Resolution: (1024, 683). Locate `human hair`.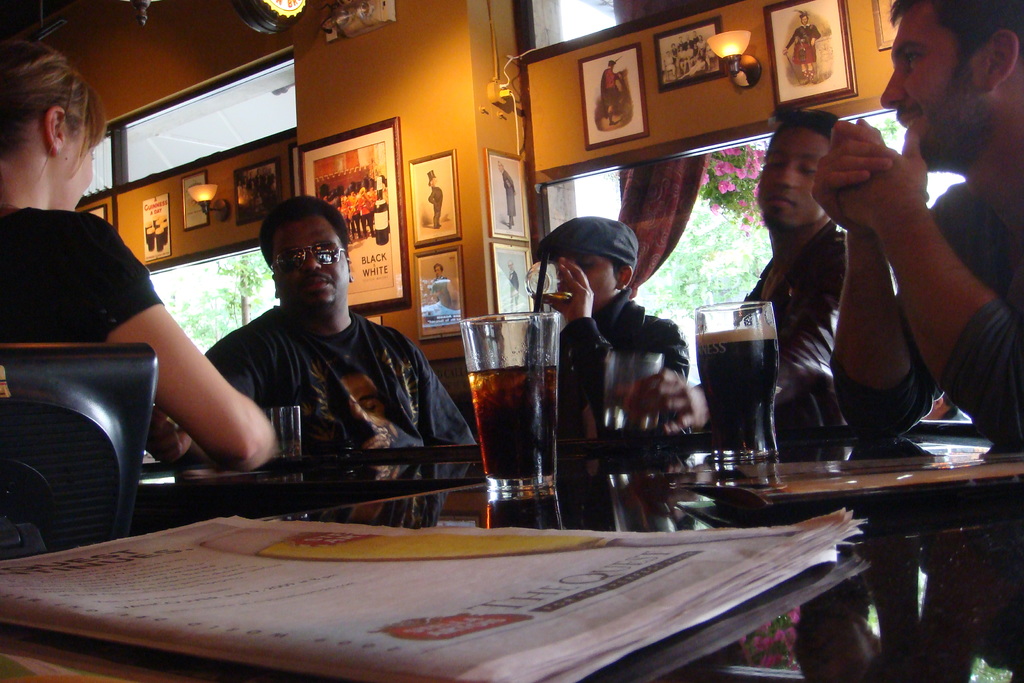
433, 263, 444, 272.
